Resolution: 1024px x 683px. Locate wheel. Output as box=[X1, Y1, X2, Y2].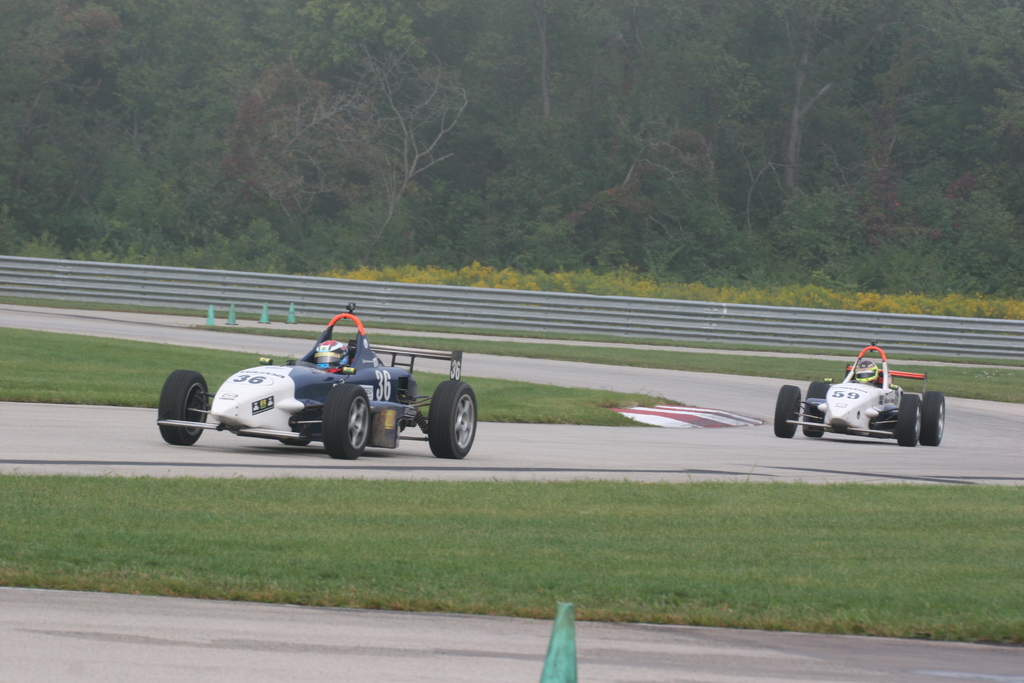
box=[320, 383, 370, 457].
